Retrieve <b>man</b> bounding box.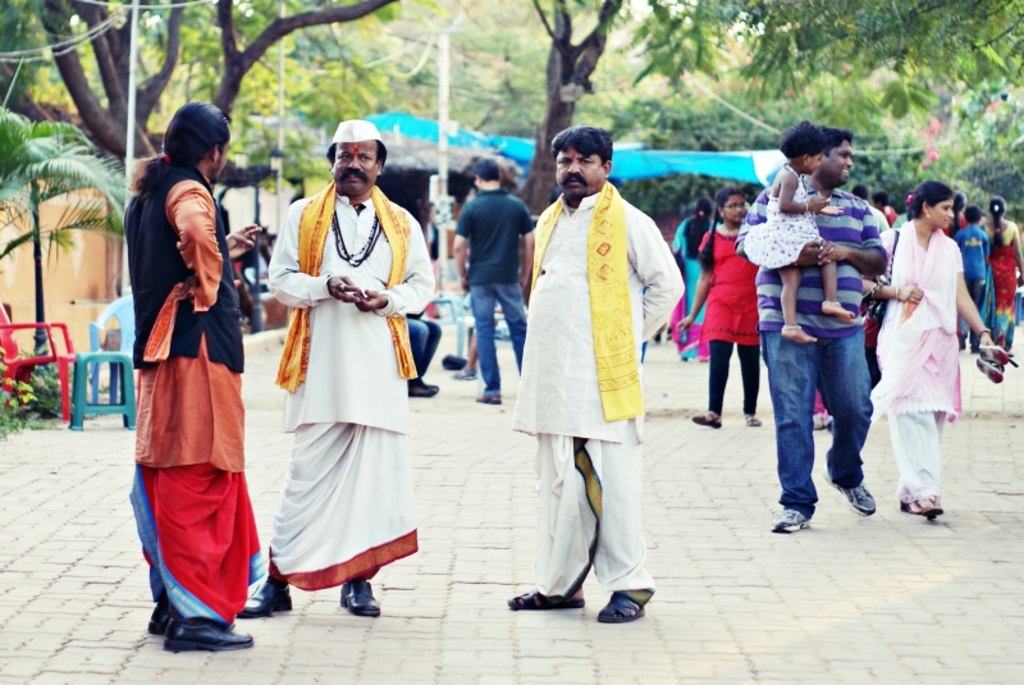
Bounding box: {"left": 119, "top": 95, "right": 273, "bottom": 653}.
